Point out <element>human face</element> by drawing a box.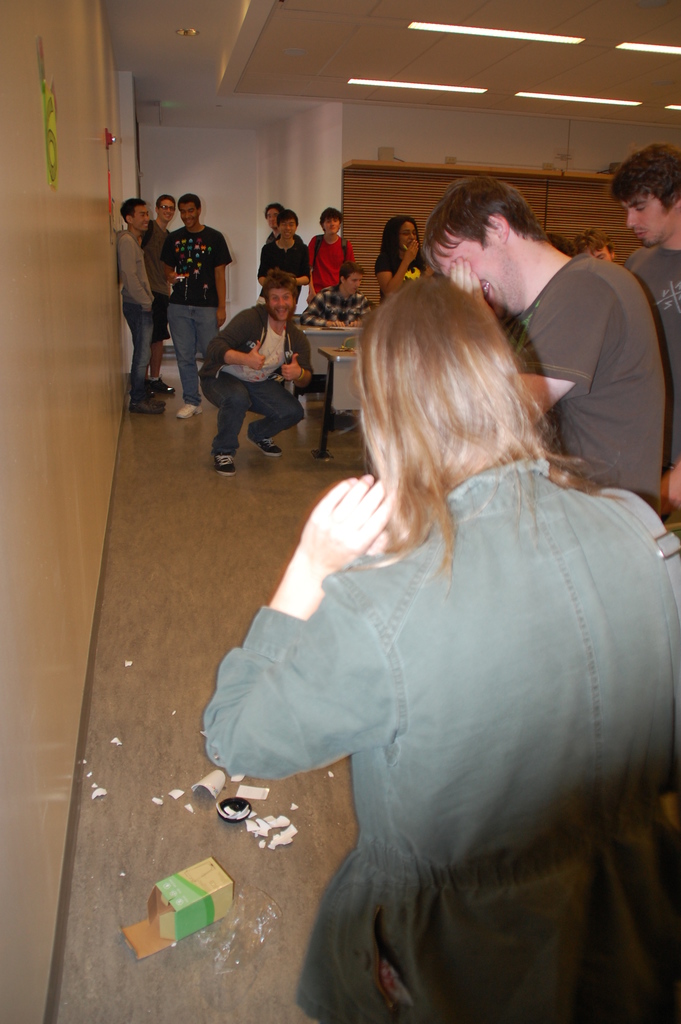
{"left": 277, "top": 218, "right": 295, "bottom": 237}.
